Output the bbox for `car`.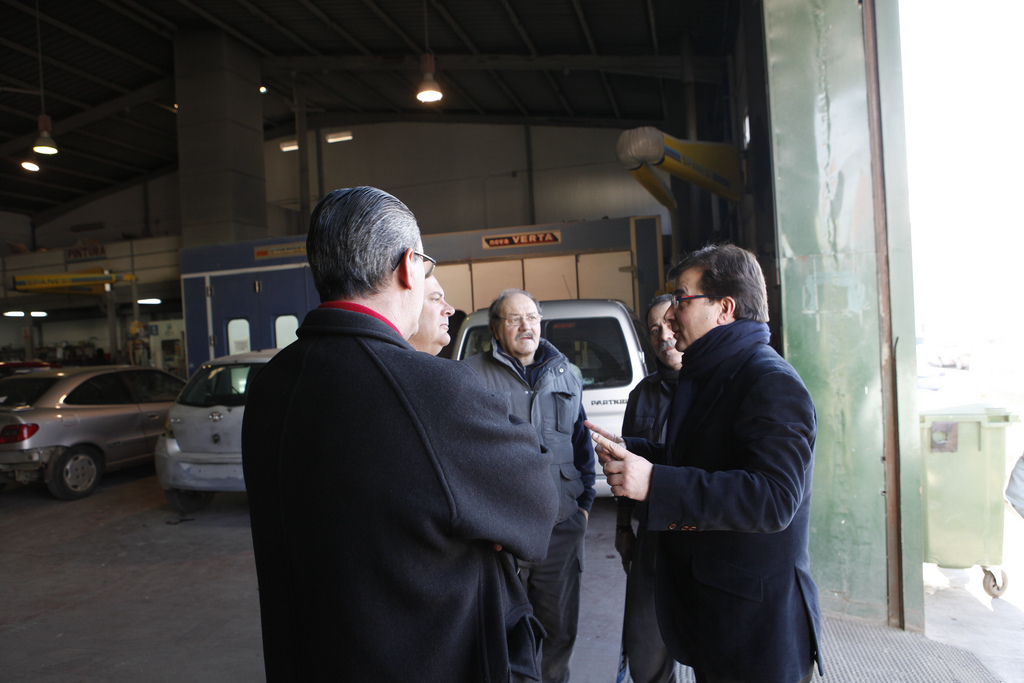
(left=153, top=349, right=290, bottom=498).
